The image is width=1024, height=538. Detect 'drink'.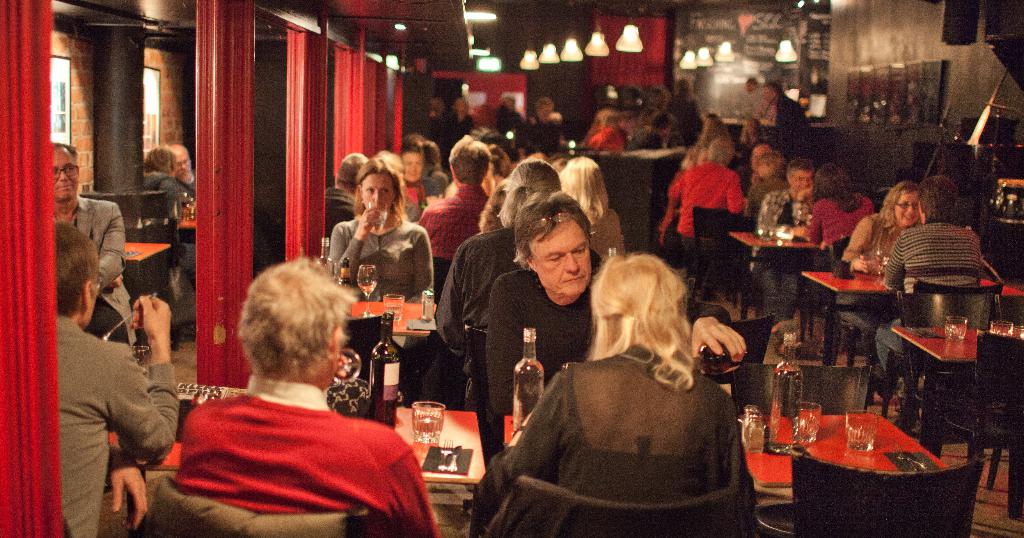
Detection: l=362, t=208, r=388, b=232.
